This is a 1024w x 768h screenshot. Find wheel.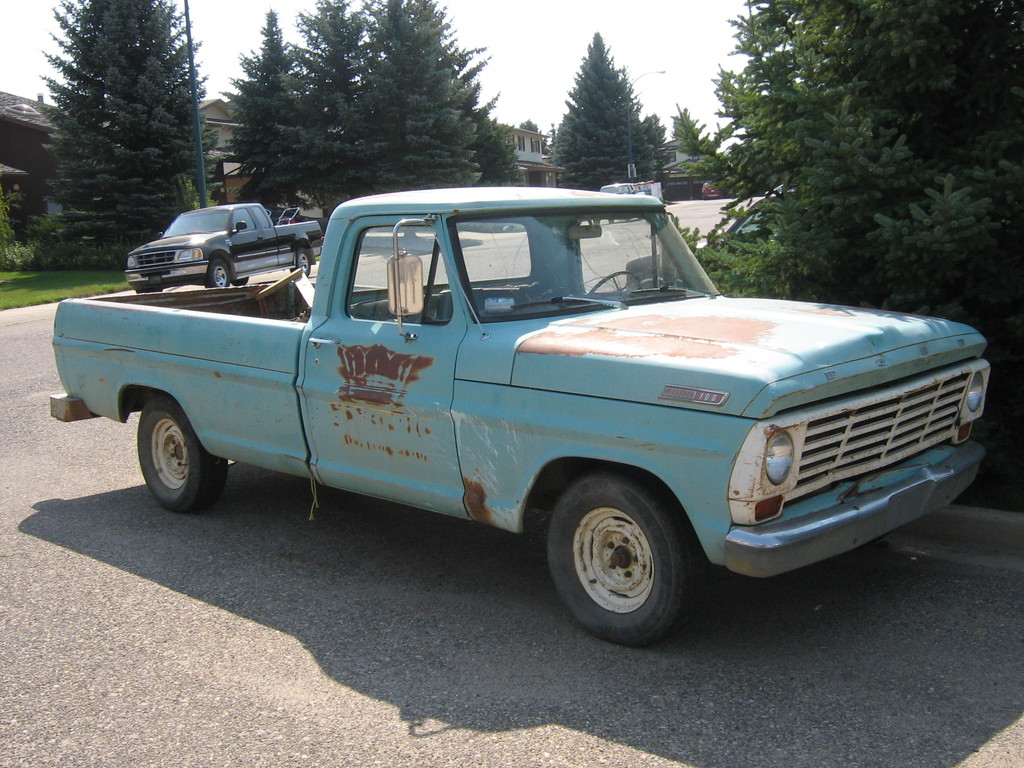
Bounding box: bbox(550, 490, 697, 635).
